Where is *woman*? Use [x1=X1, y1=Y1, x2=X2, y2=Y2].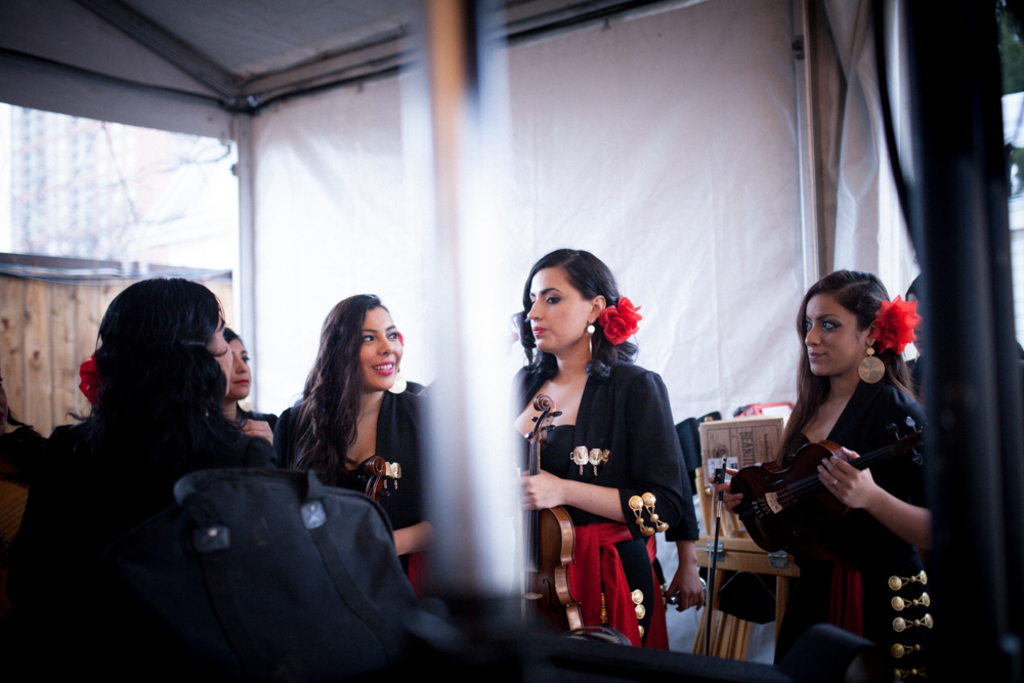
[x1=509, y1=248, x2=684, y2=653].
